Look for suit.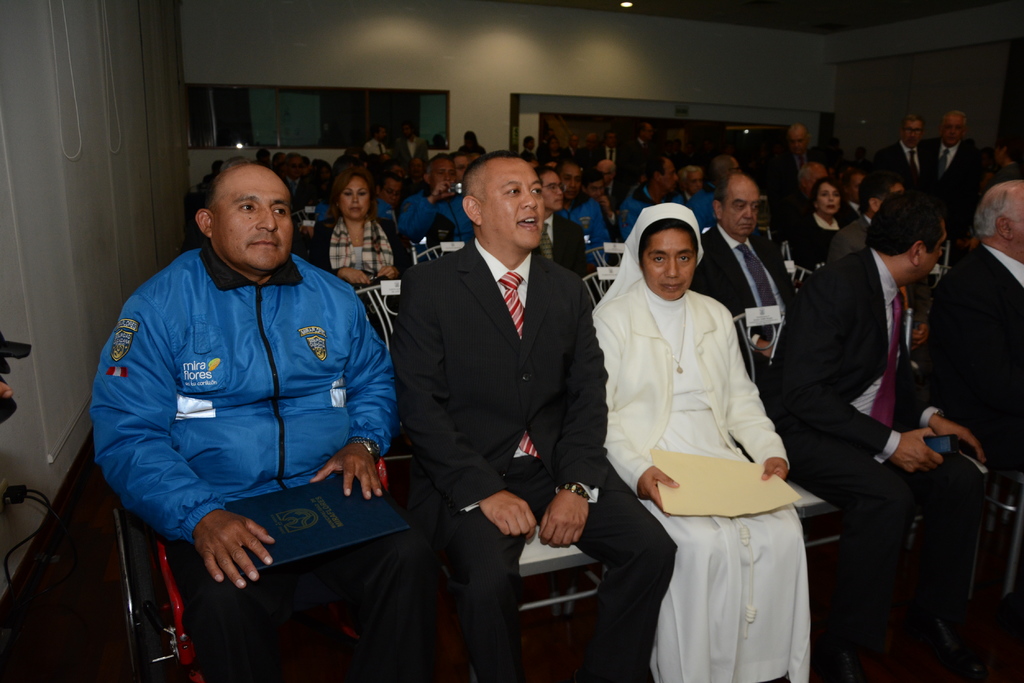
Found: region(872, 136, 929, 191).
